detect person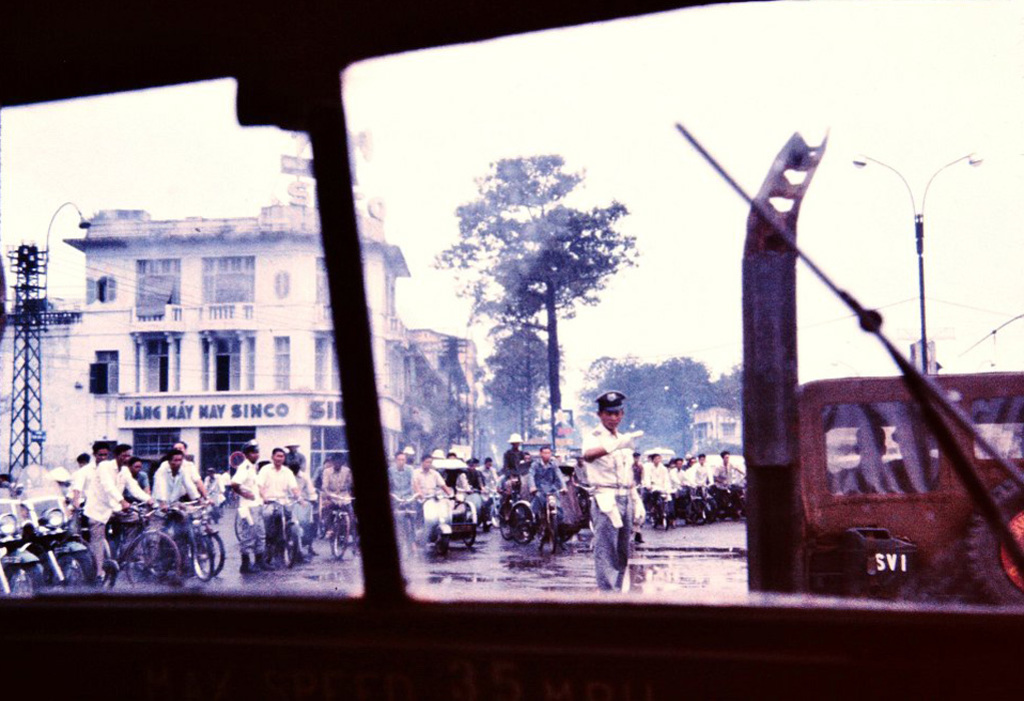
<bbox>319, 452, 365, 545</bbox>
